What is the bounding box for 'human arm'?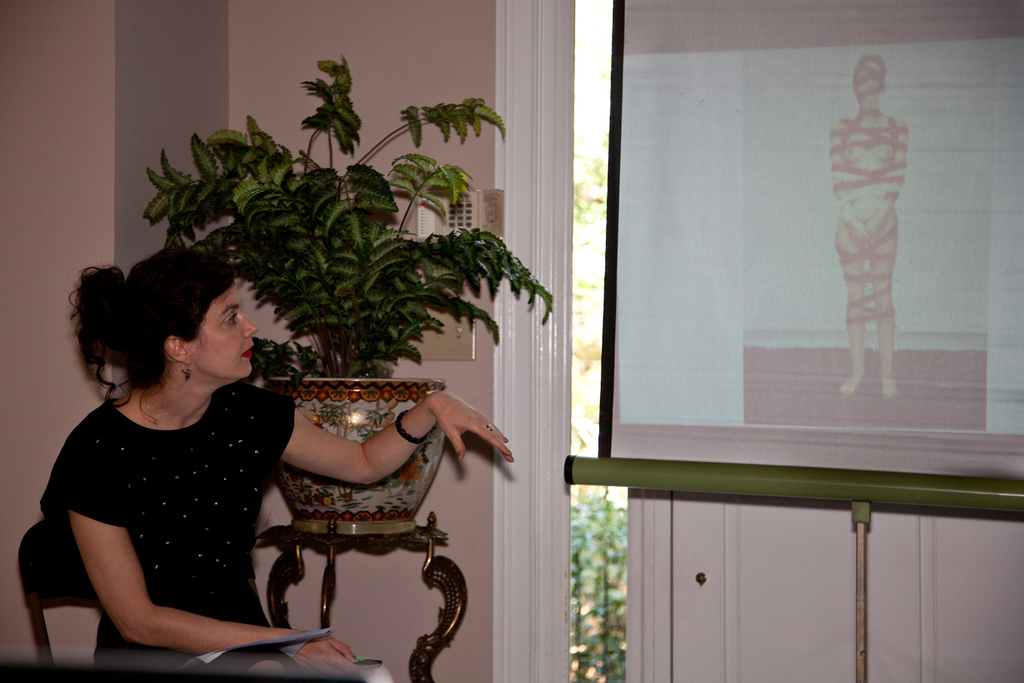
box=[250, 383, 514, 484].
